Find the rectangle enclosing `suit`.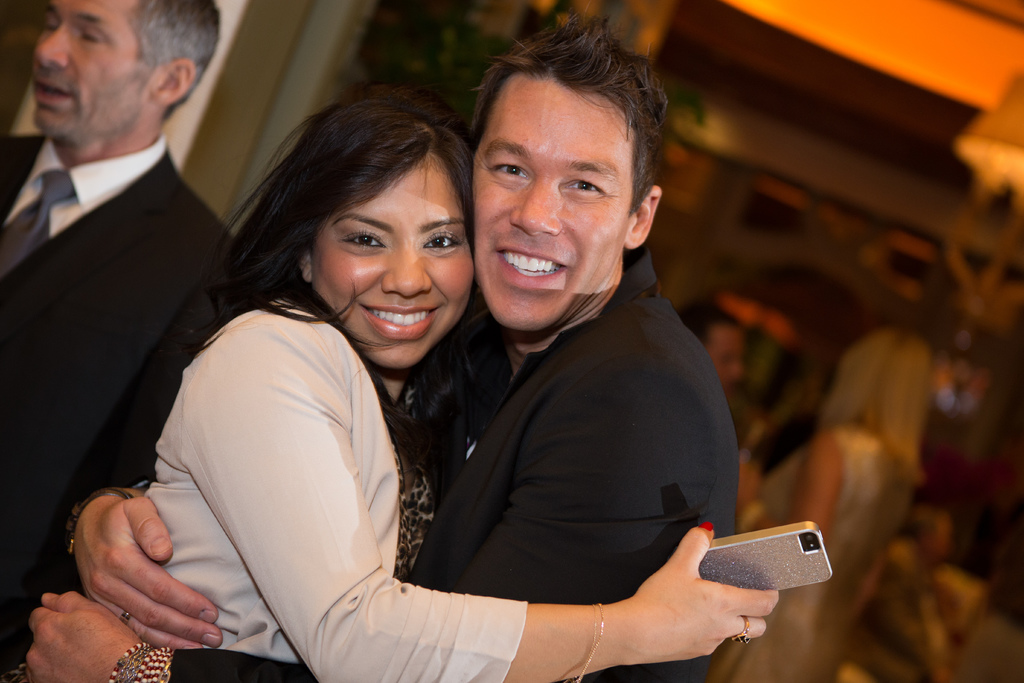
<box>166,240,737,682</box>.
